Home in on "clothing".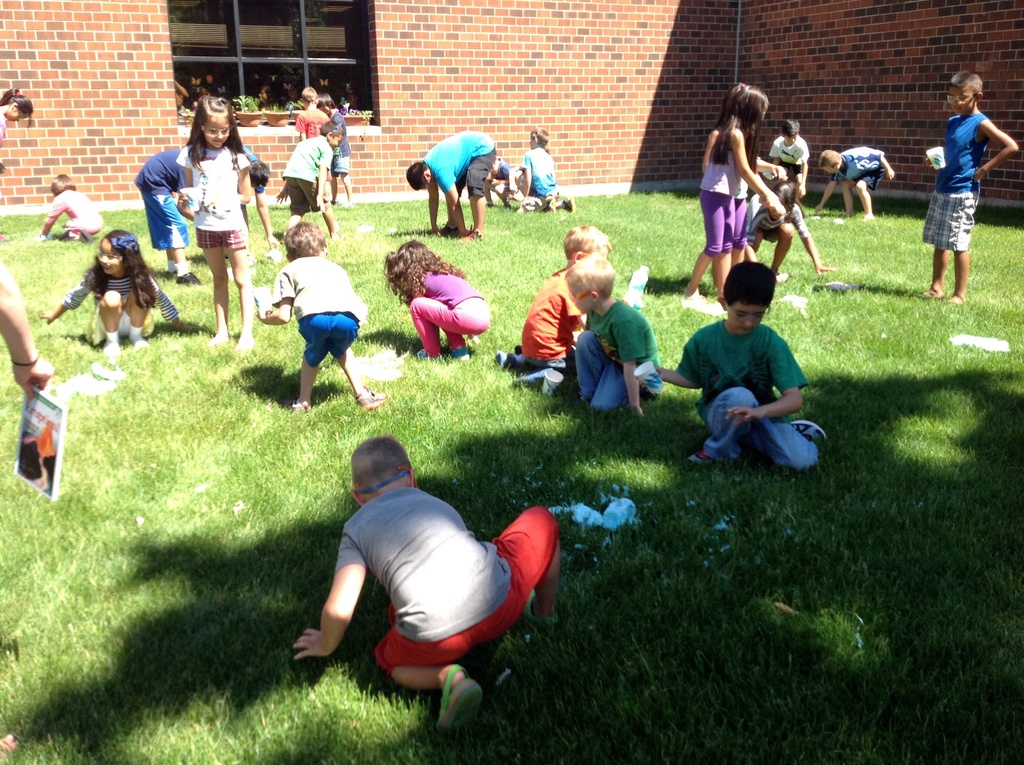
Homed in at detection(284, 133, 336, 211).
